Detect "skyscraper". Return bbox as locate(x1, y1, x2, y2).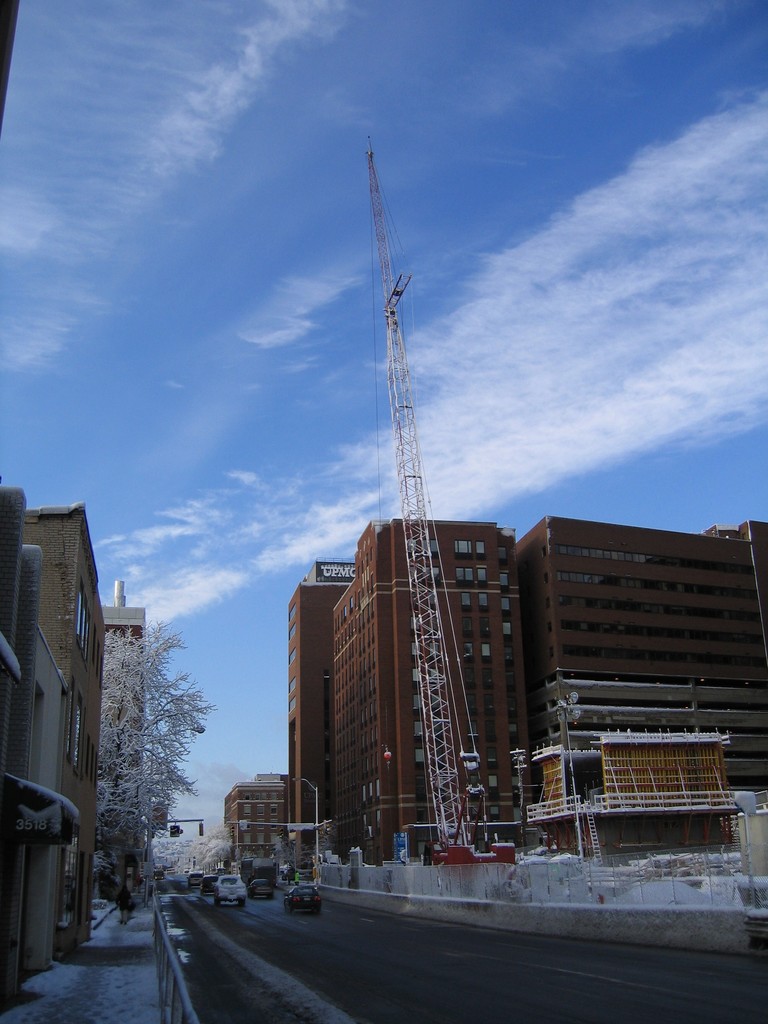
locate(108, 582, 148, 845).
